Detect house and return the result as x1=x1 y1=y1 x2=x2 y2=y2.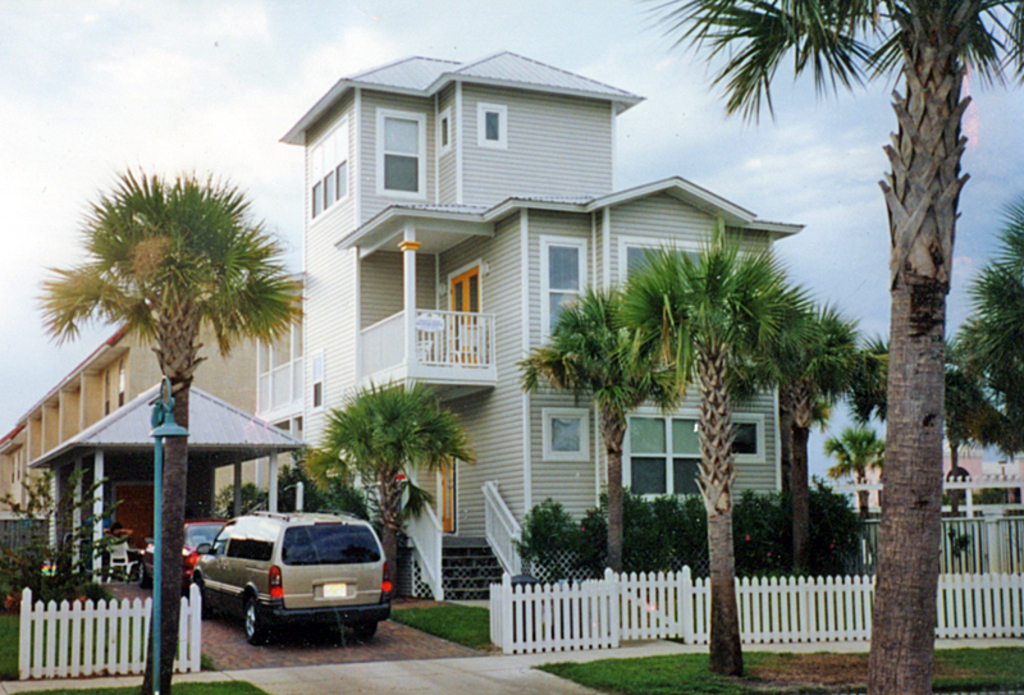
x1=844 y1=442 x2=980 y2=513.
